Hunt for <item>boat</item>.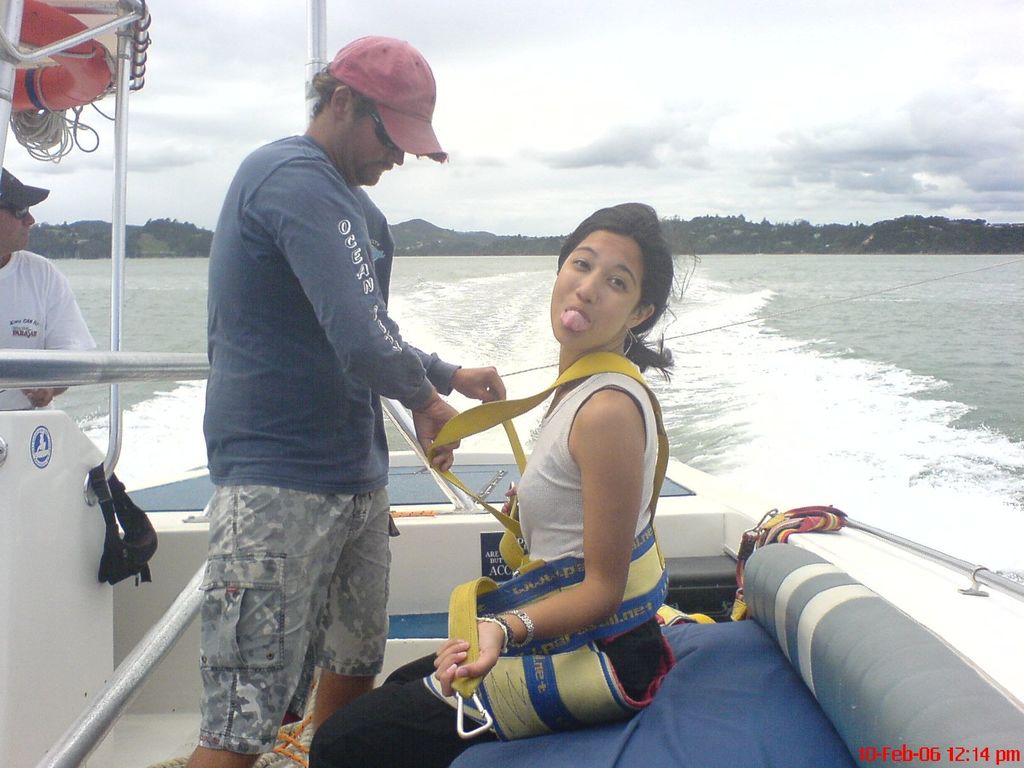
Hunted down at locate(29, 89, 960, 719).
